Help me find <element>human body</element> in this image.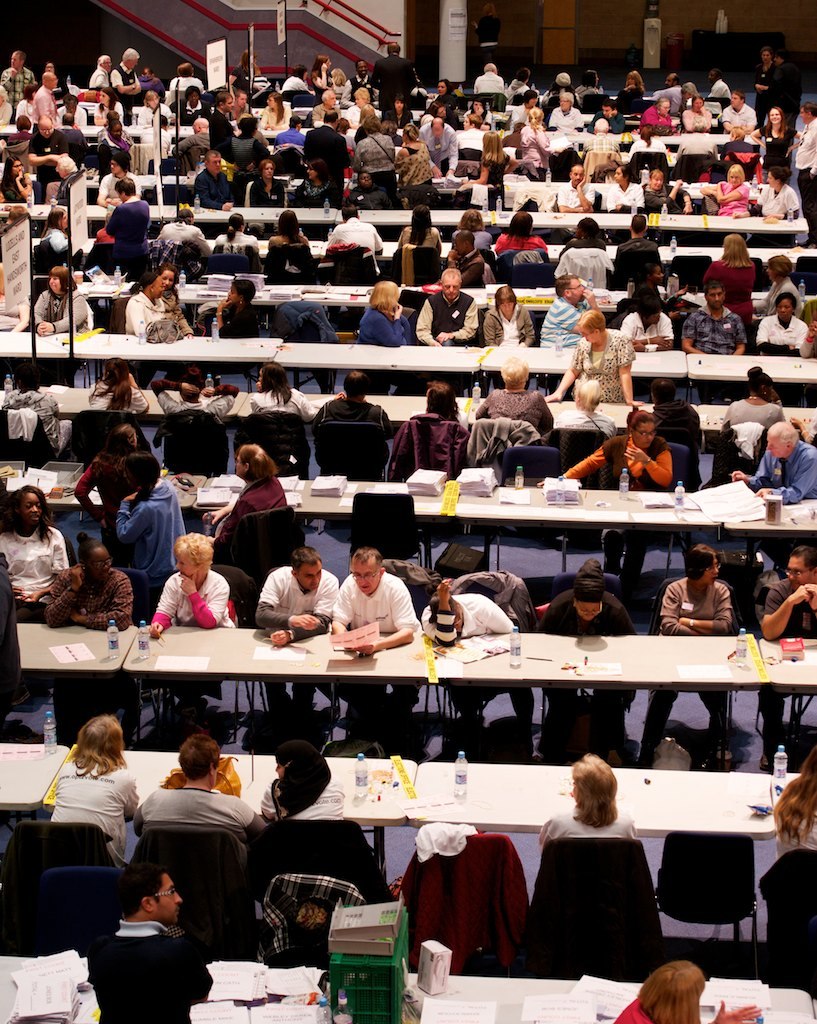
Found it: [455, 226, 501, 251].
